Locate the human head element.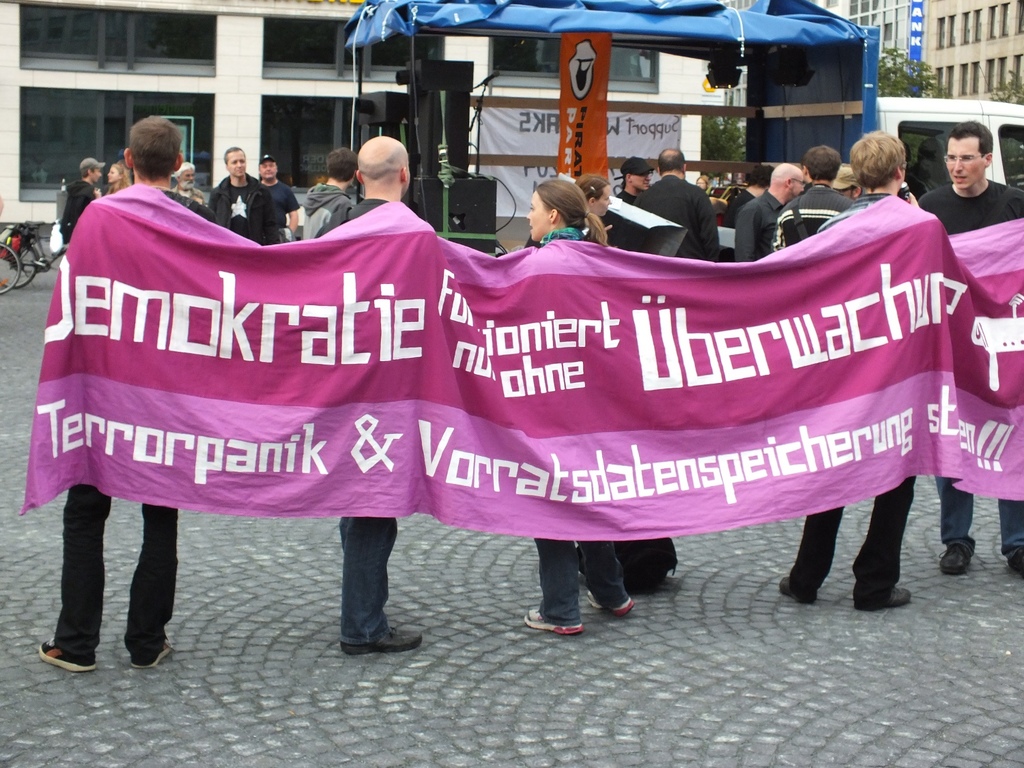
Element bbox: <box>846,134,911,195</box>.
